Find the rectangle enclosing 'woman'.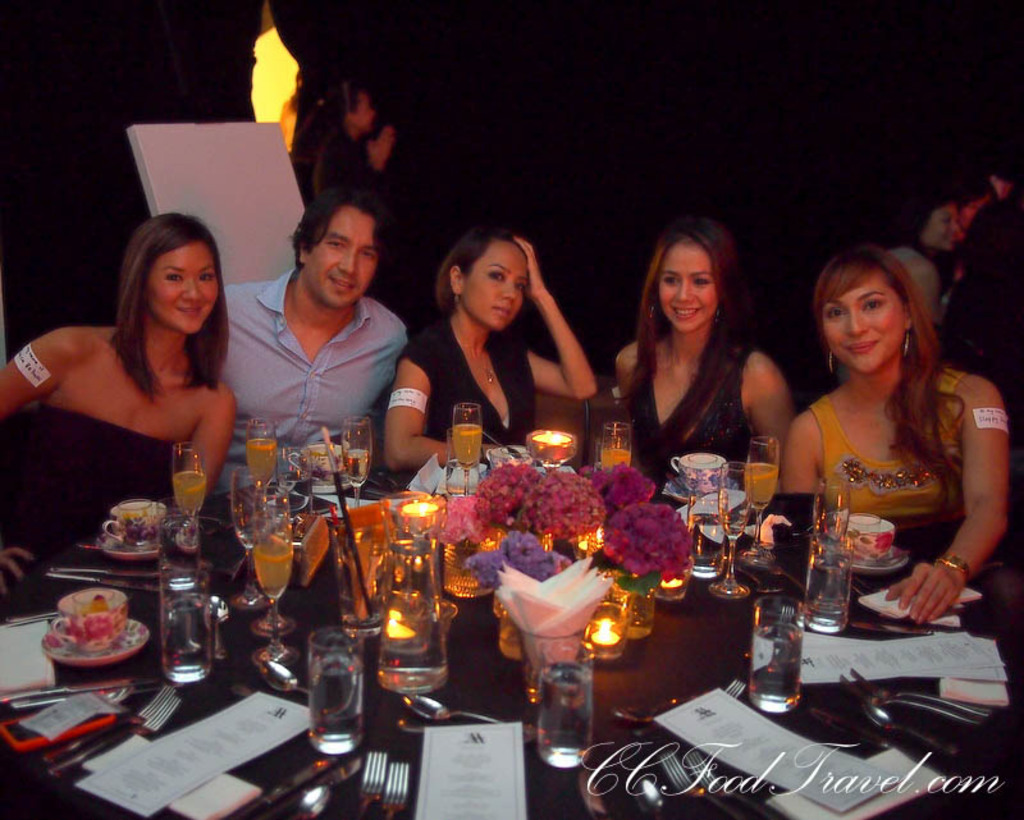
rect(379, 225, 602, 473).
